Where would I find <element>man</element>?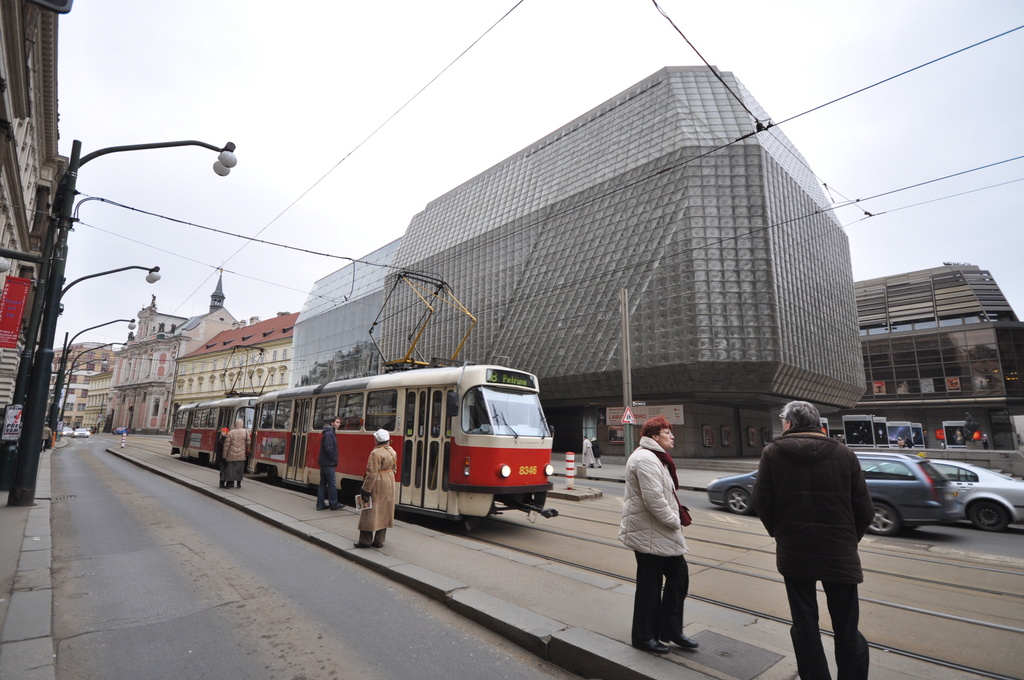
At x1=746, y1=404, x2=894, y2=677.
